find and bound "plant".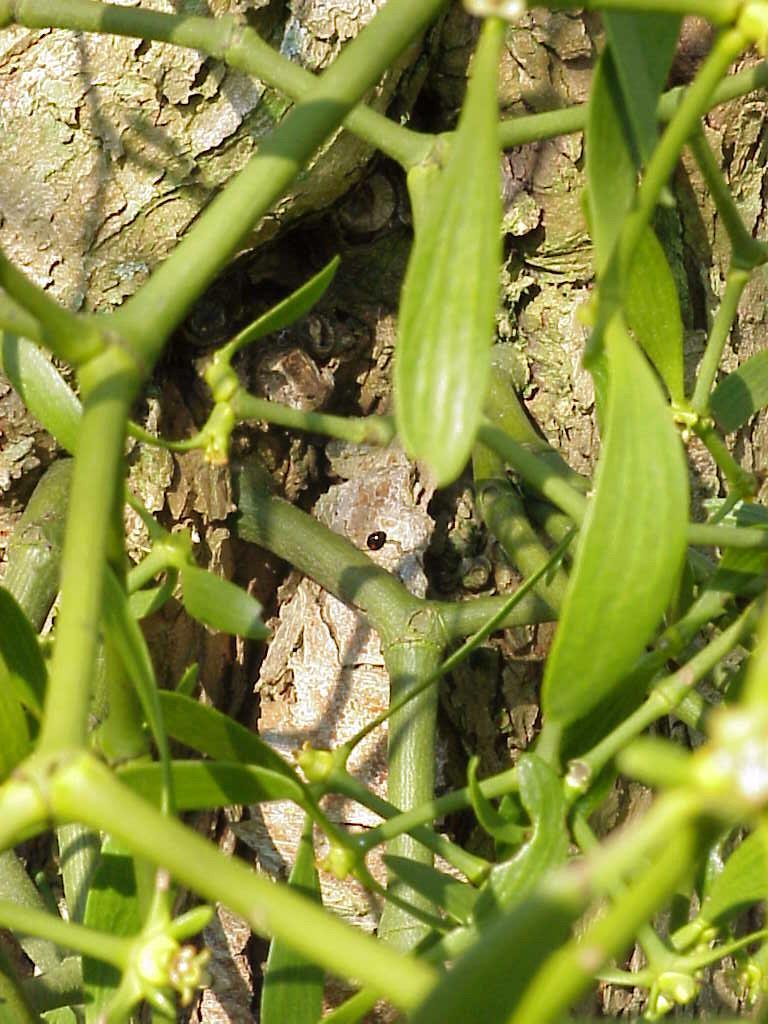
Bound: box=[0, 0, 767, 1023].
